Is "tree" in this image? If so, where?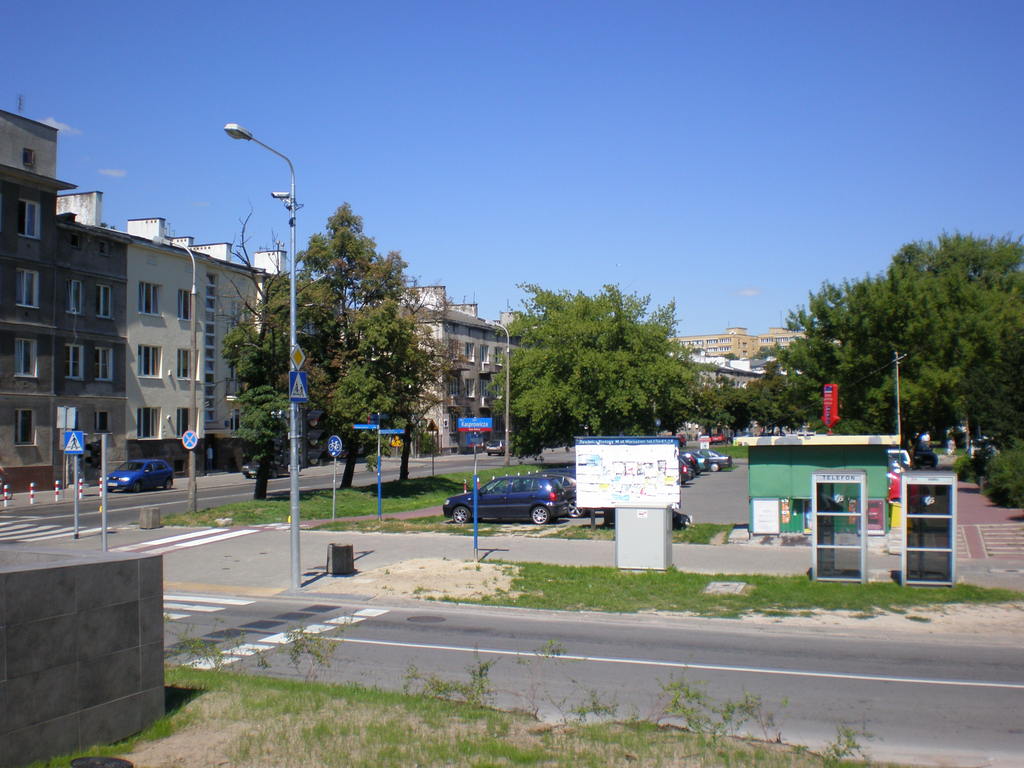
Yes, at (left=746, top=355, right=807, bottom=430).
